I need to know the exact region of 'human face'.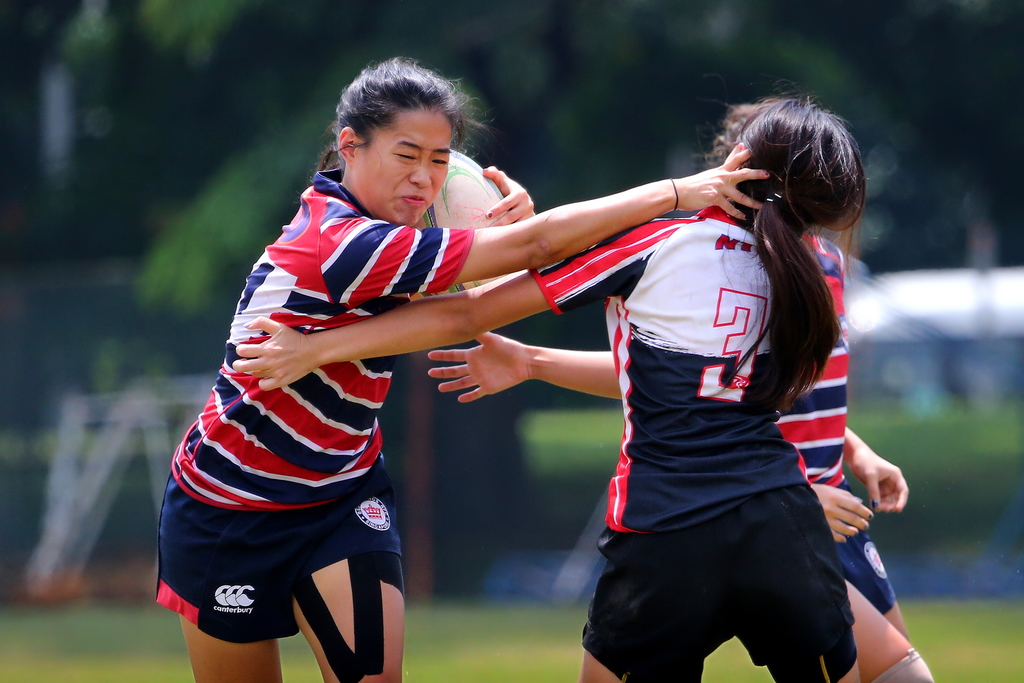
Region: pyautogui.locateOnScreen(346, 111, 448, 227).
